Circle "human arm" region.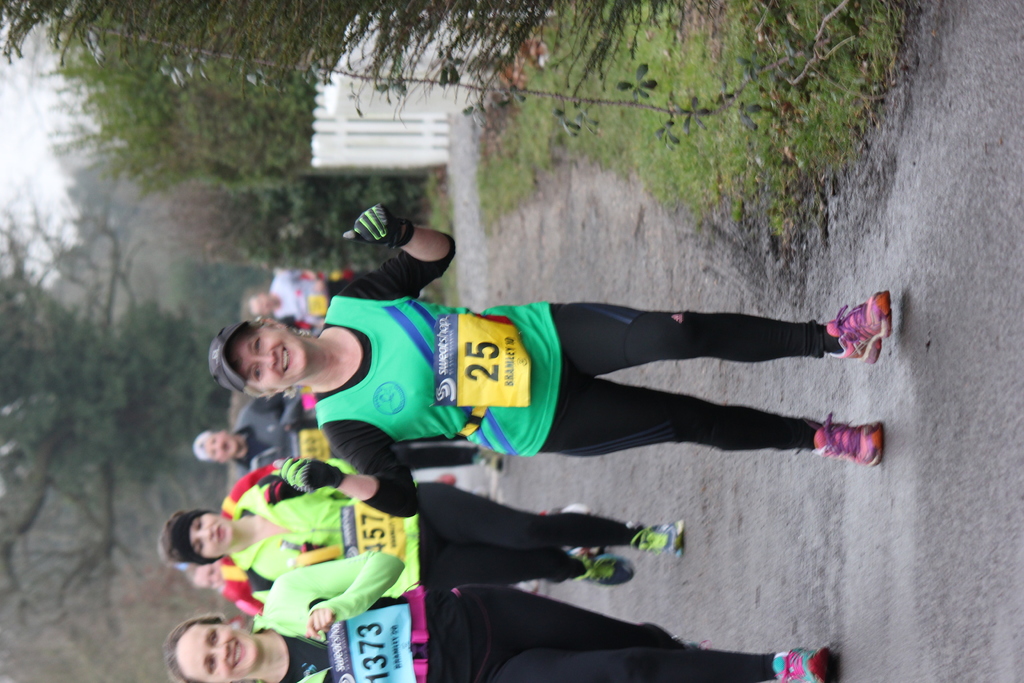
Region: (232, 458, 265, 483).
